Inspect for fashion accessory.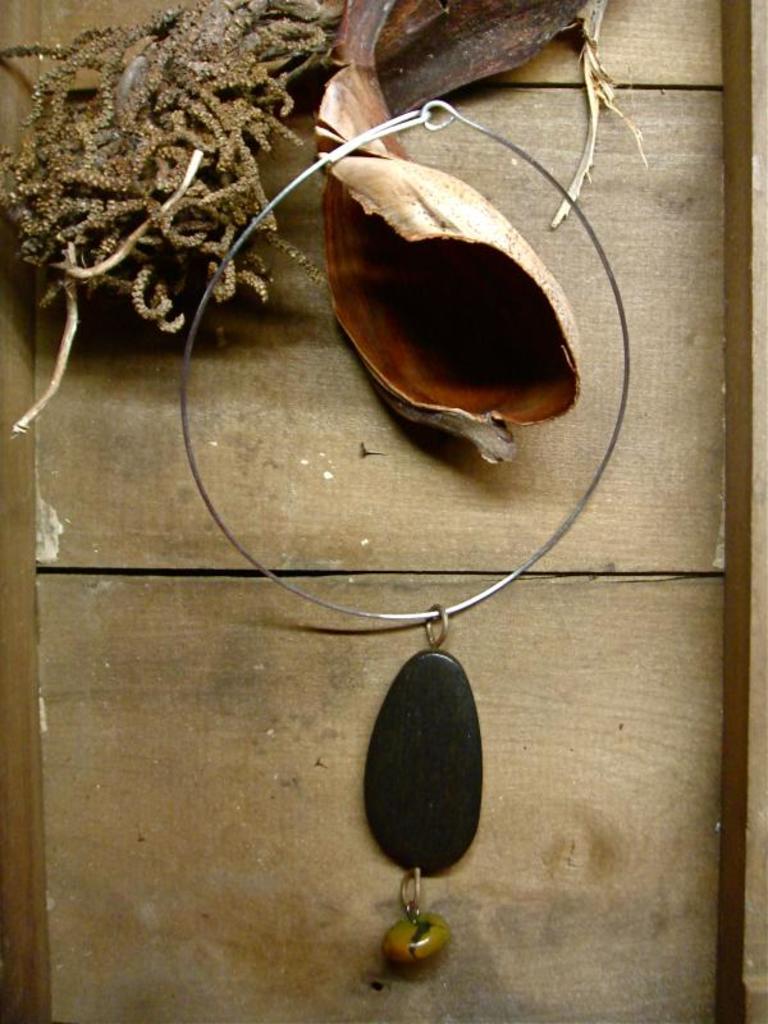
Inspection: [175,96,631,970].
